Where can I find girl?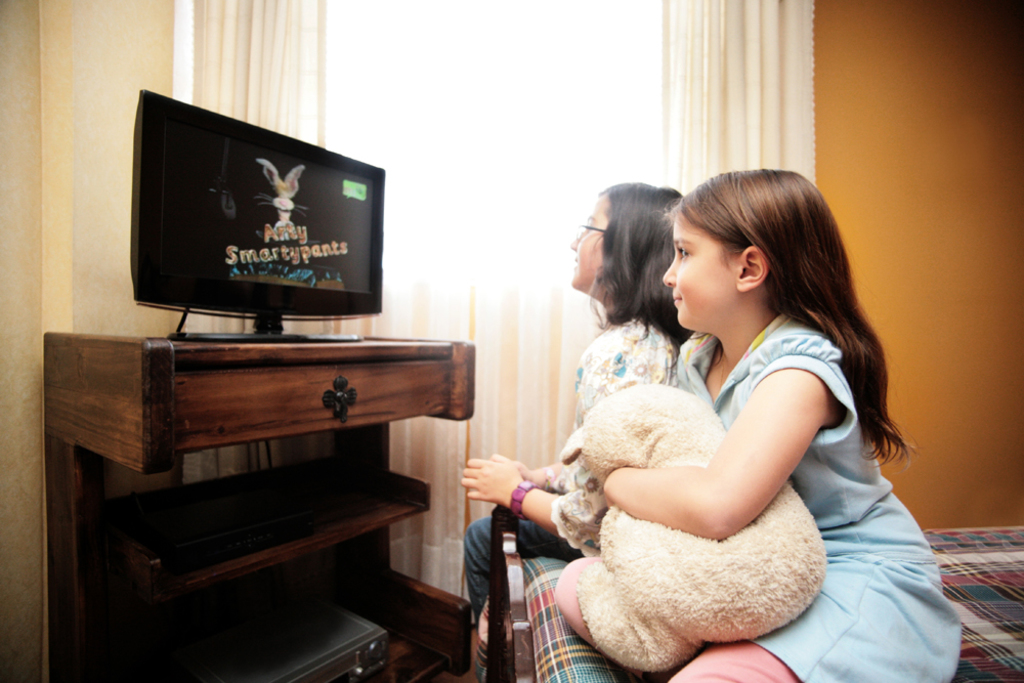
You can find it at region(550, 168, 964, 682).
